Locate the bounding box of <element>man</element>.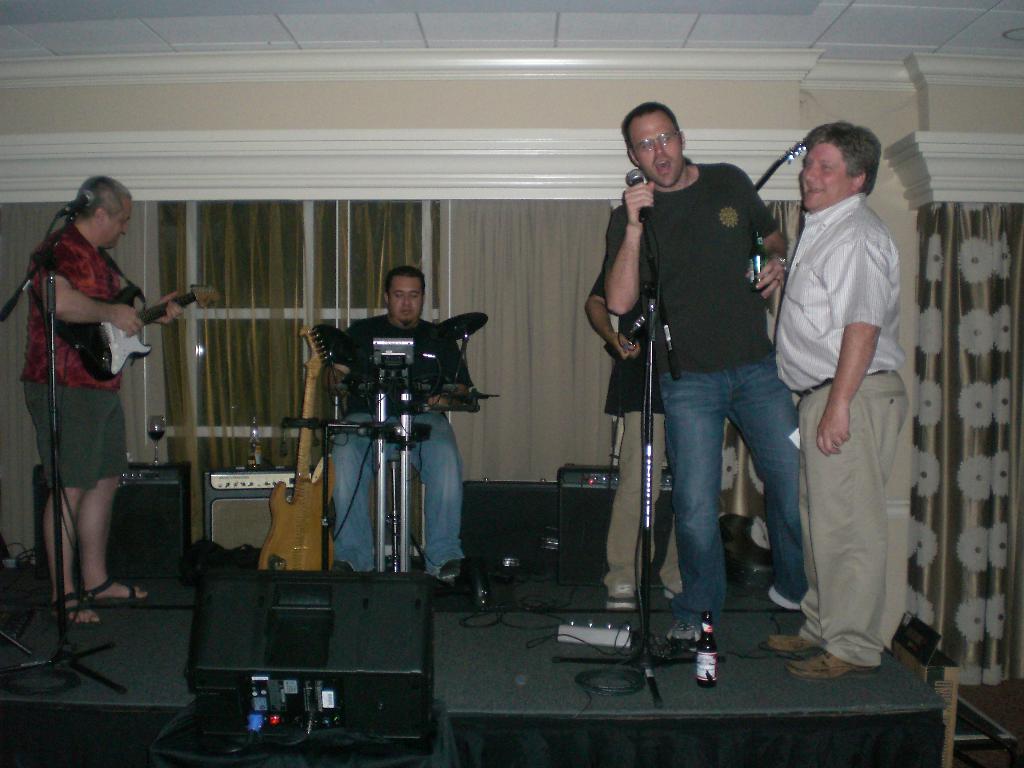
Bounding box: 757:106:912:676.
